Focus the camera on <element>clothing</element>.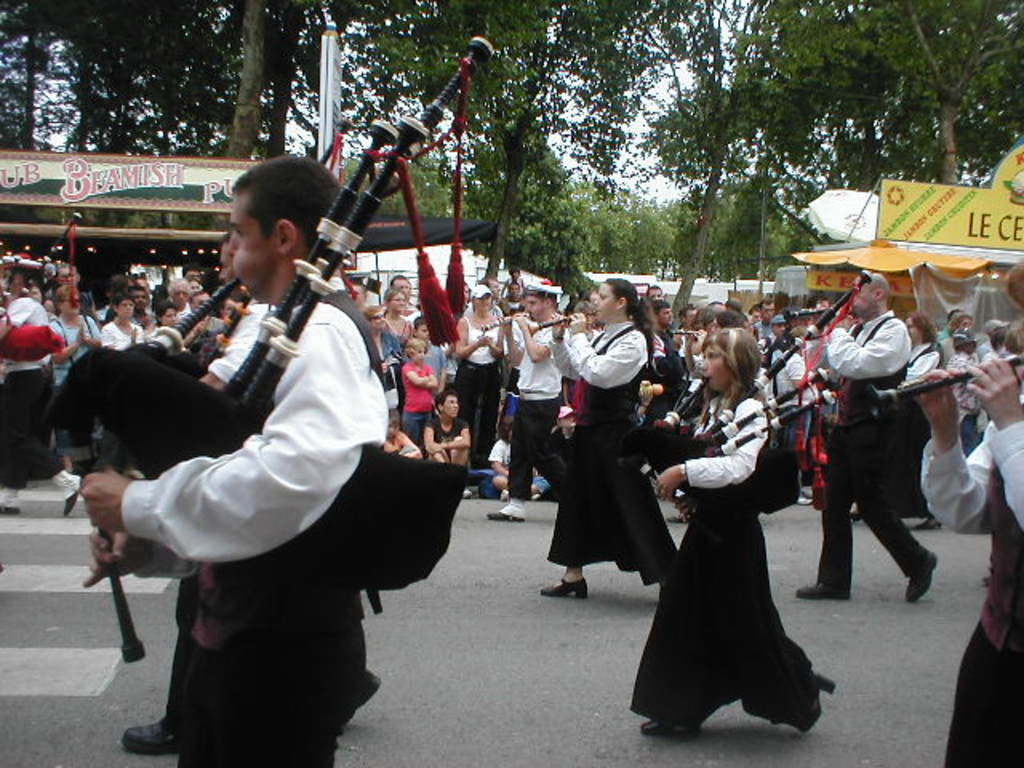
Focus region: {"left": 538, "top": 310, "right": 672, "bottom": 582}.
